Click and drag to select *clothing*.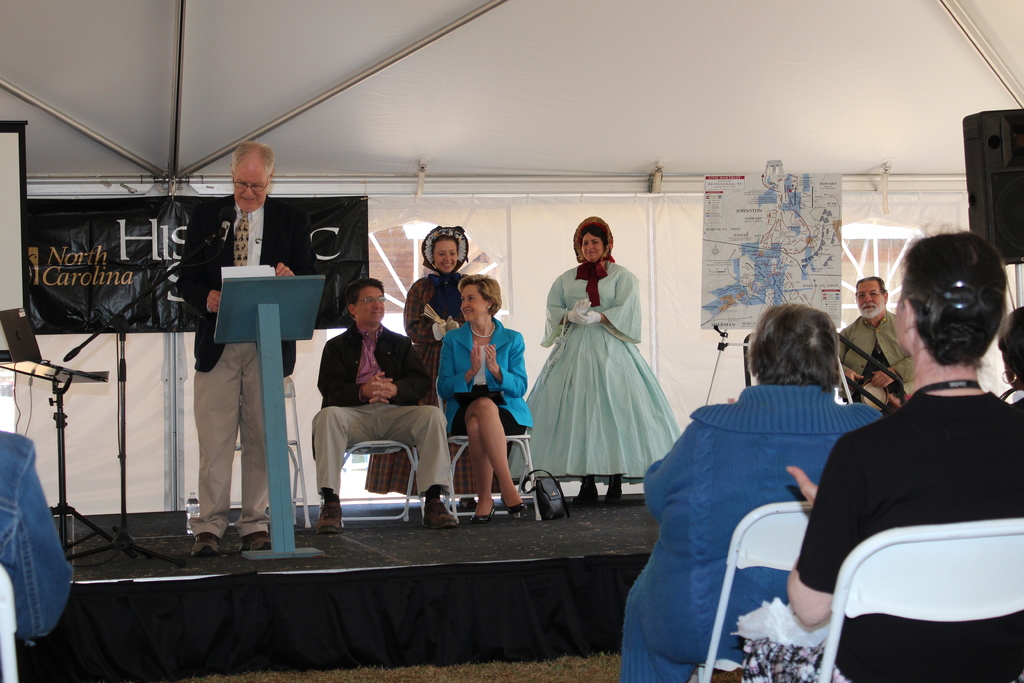
Selection: BBox(823, 306, 910, 391).
